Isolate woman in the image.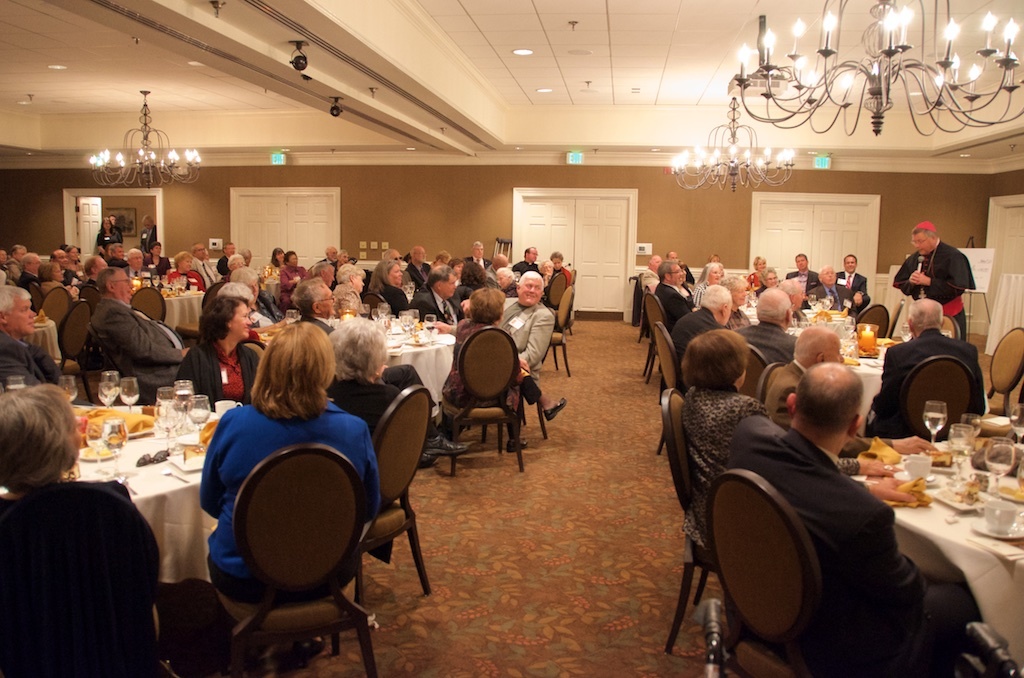
Isolated region: (left=546, top=250, right=570, bottom=283).
